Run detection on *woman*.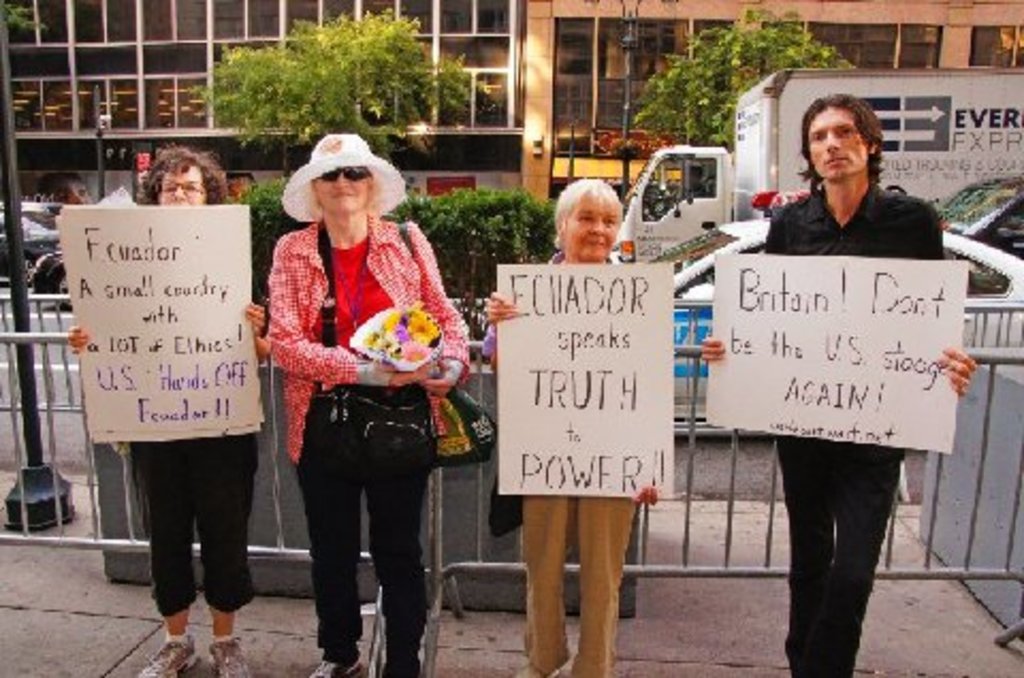
Result: select_region(262, 104, 459, 677).
